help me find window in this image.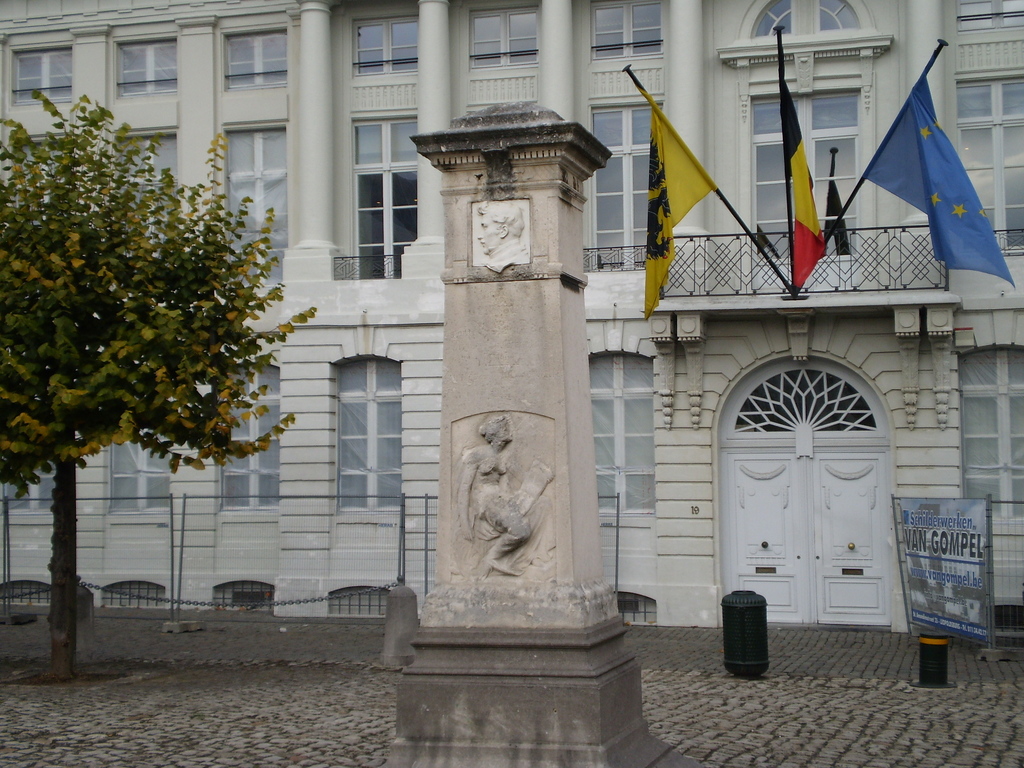
Found it: bbox=[0, 450, 82, 525].
